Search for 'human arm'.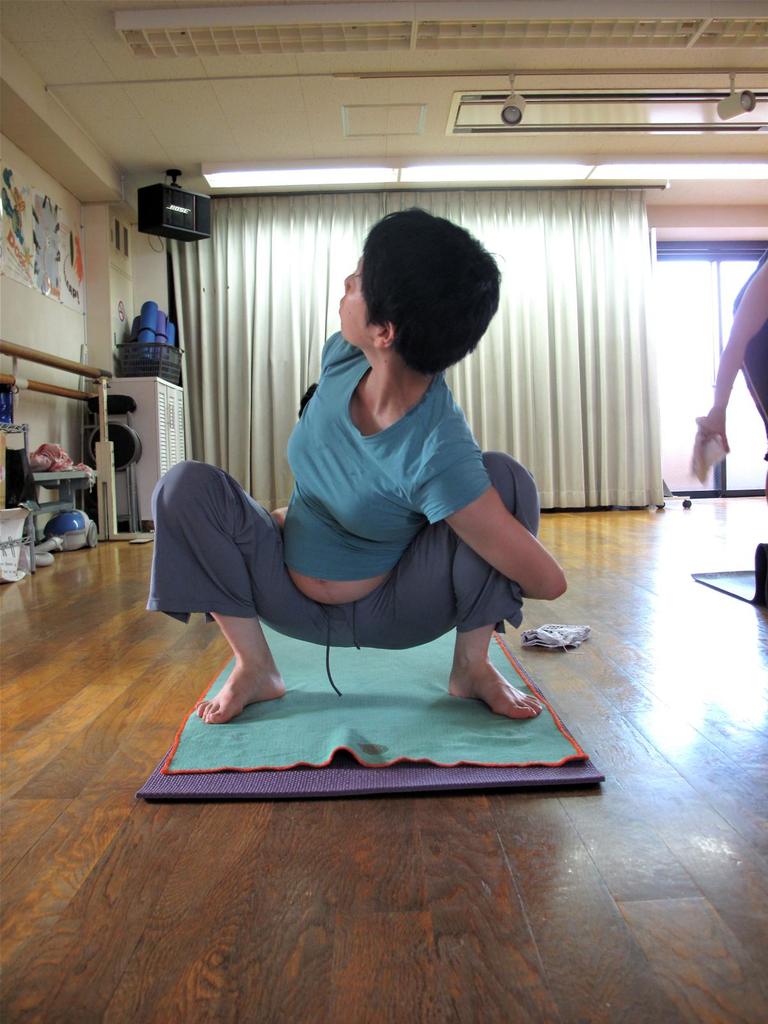
Found at 425,456,563,600.
